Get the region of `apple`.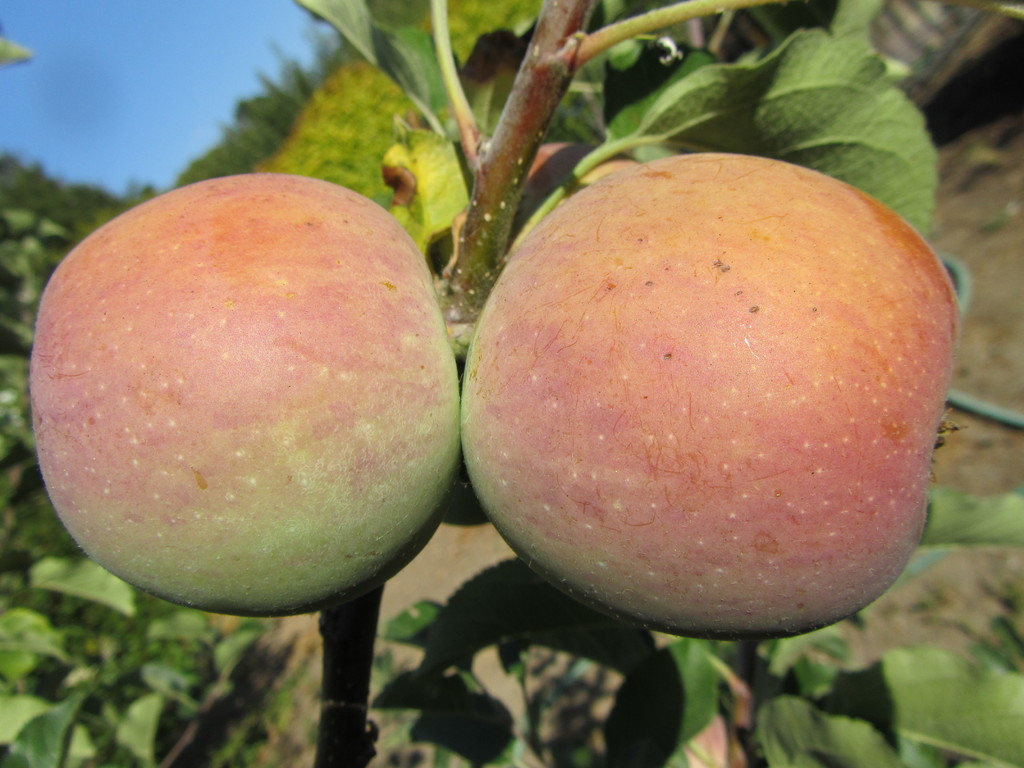
519, 143, 641, 234.
